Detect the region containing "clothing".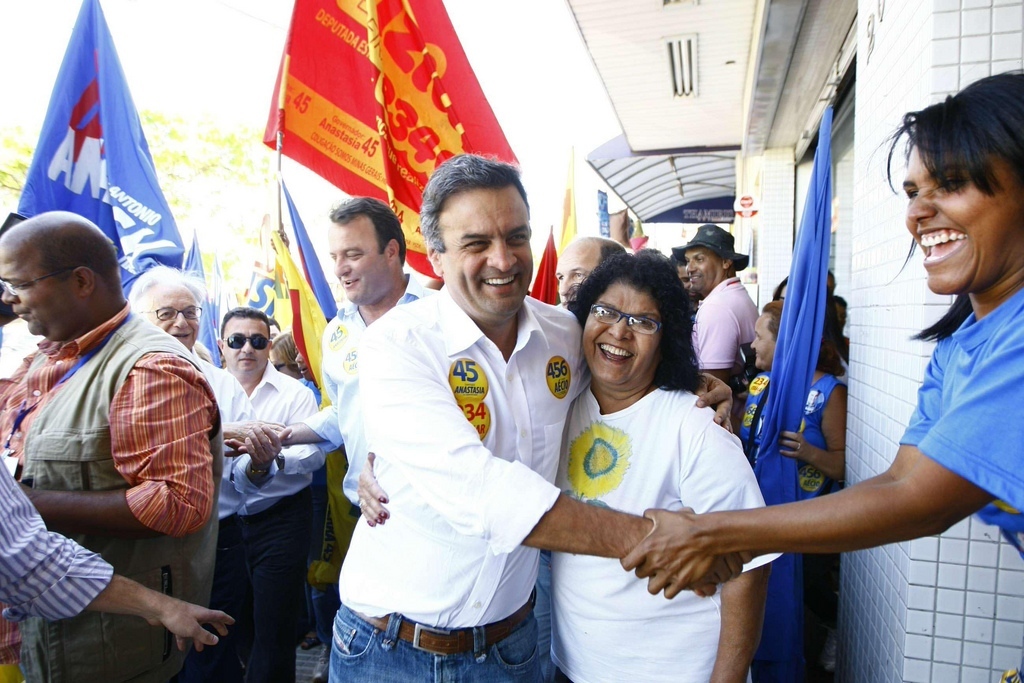
556:388:789:682.
